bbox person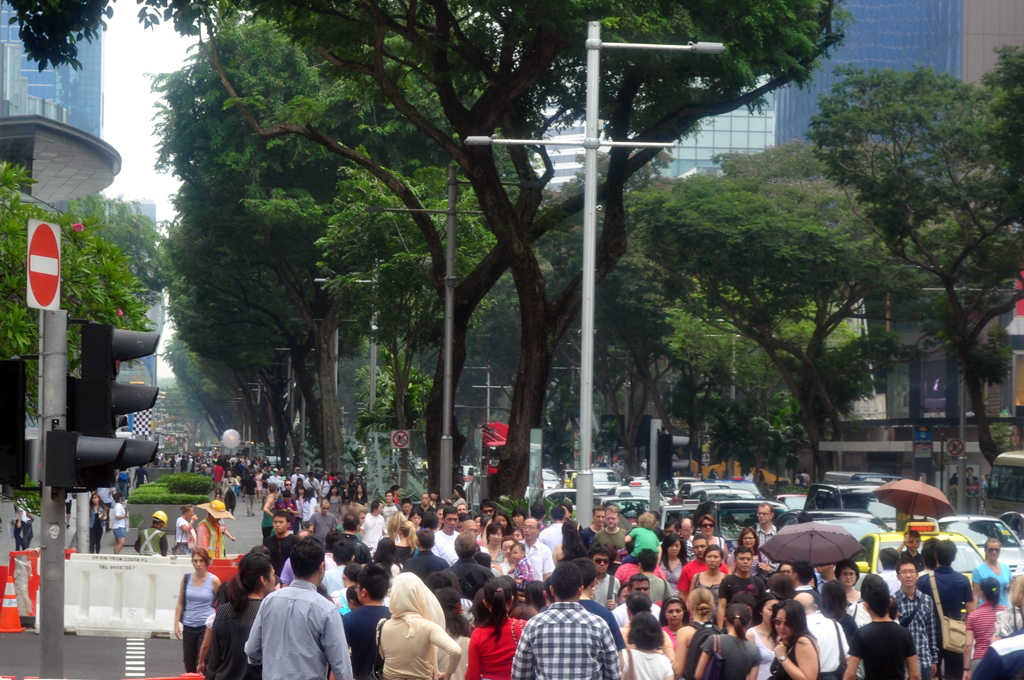
rect(821, 581, 863, 673)
